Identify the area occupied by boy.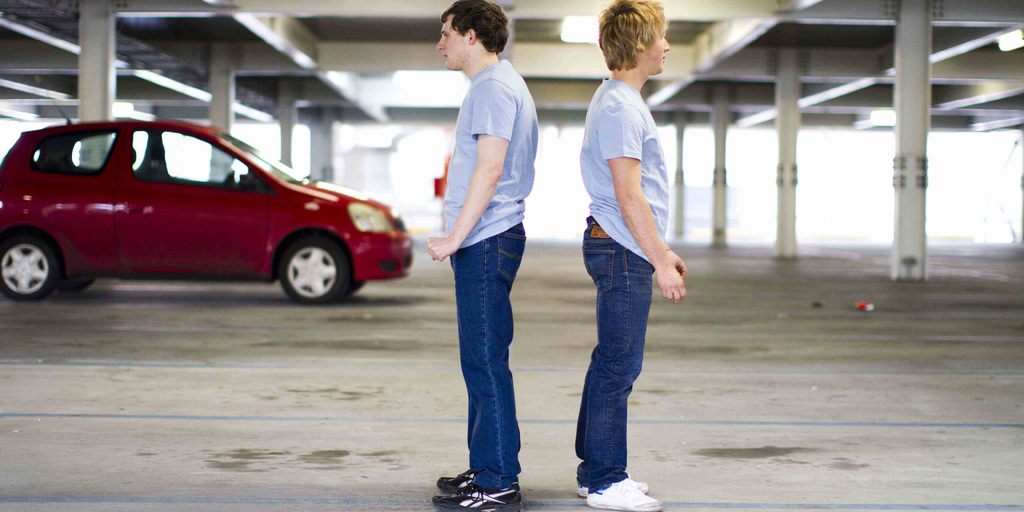
Area: rect(424, 0, 542, 511).
